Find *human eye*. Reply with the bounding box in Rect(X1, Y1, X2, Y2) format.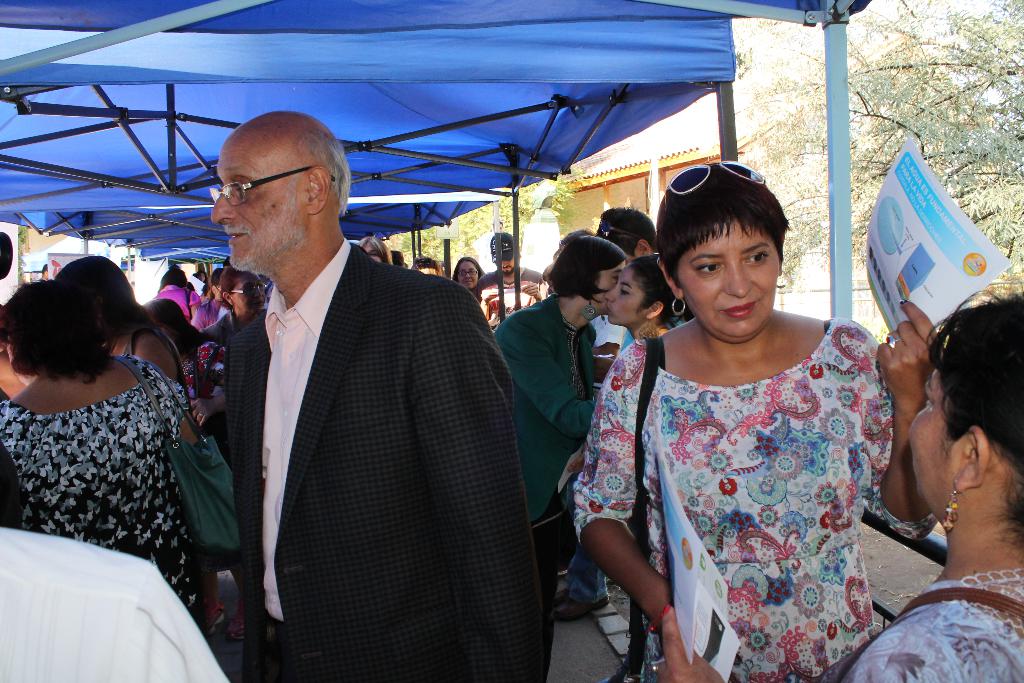
Rect(460, 270, 466, 276).
